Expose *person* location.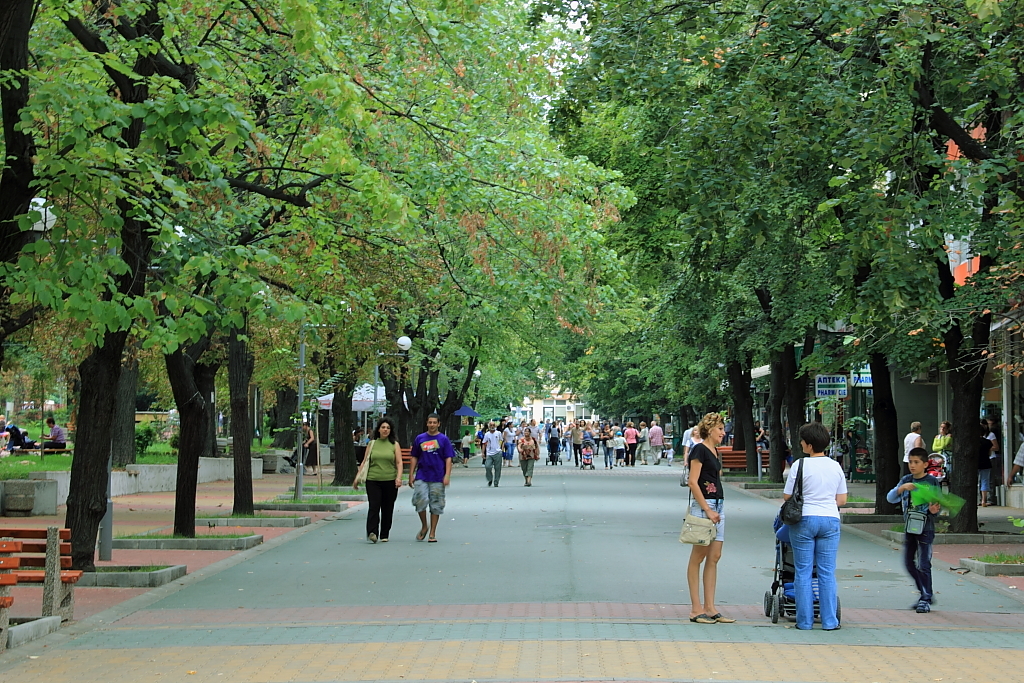
Exposed at x1=685 y1=427 x2=701 y2=461.
